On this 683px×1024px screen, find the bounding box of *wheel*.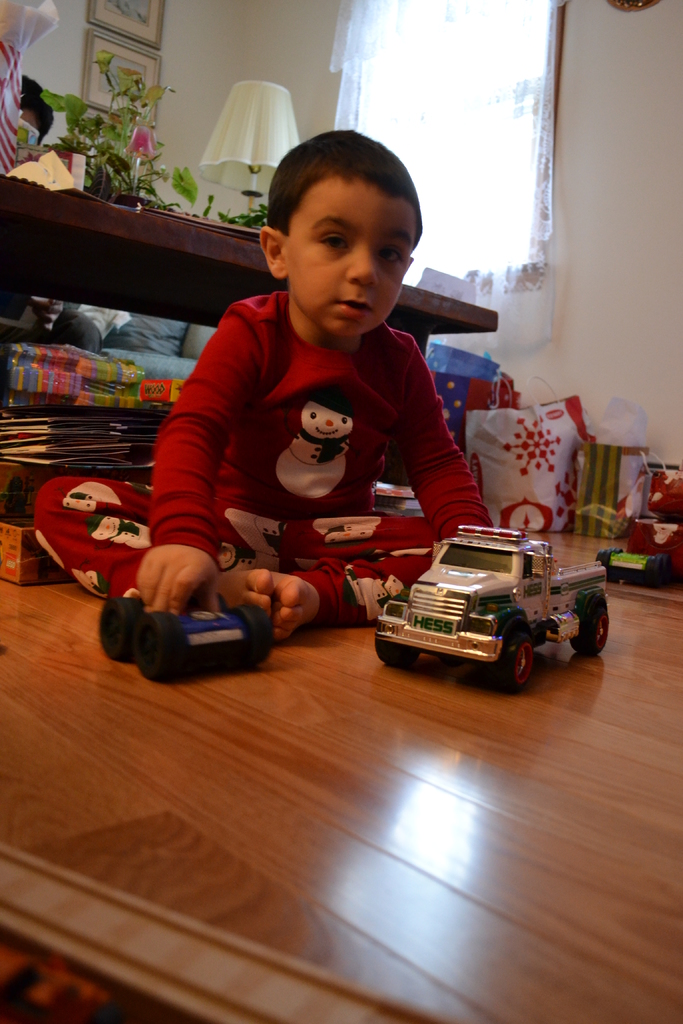
Bounding box: 572,593,611,655.
